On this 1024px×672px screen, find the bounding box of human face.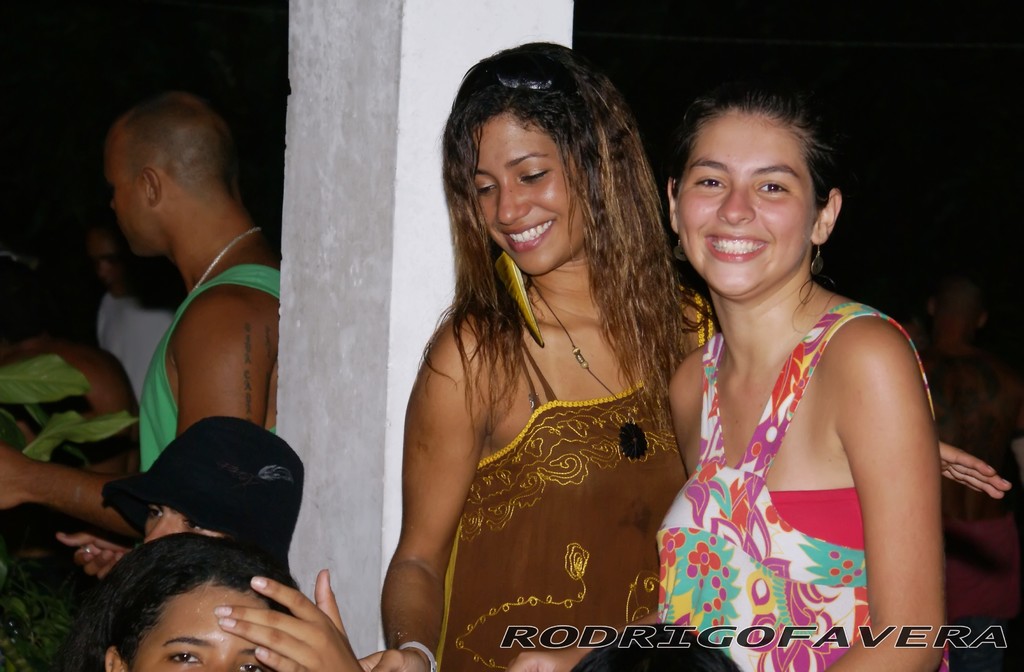
Bounding box: bbox=(145, 506, 220, 543).
